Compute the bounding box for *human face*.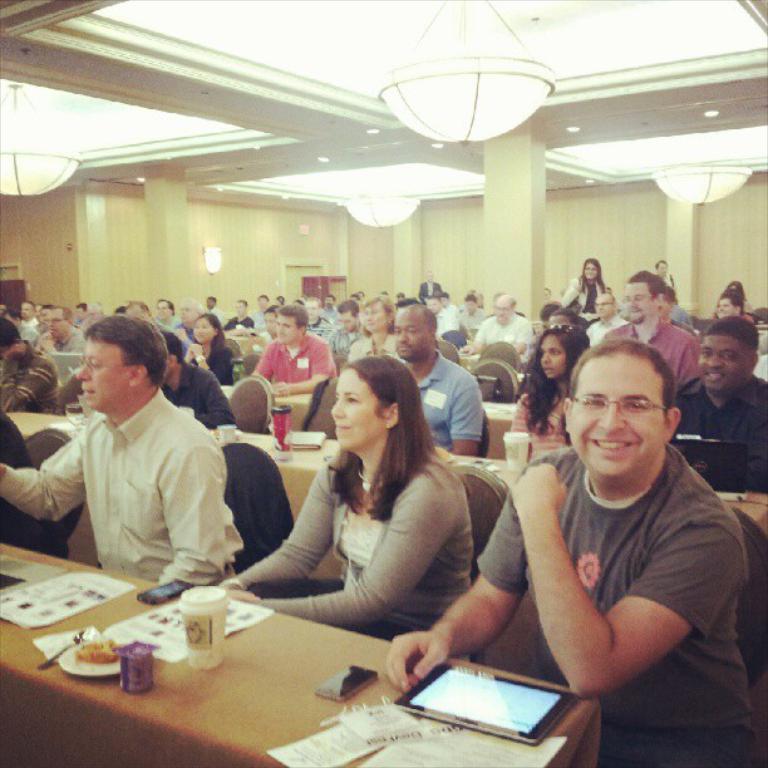
box=[538, 328, 568, 378].
